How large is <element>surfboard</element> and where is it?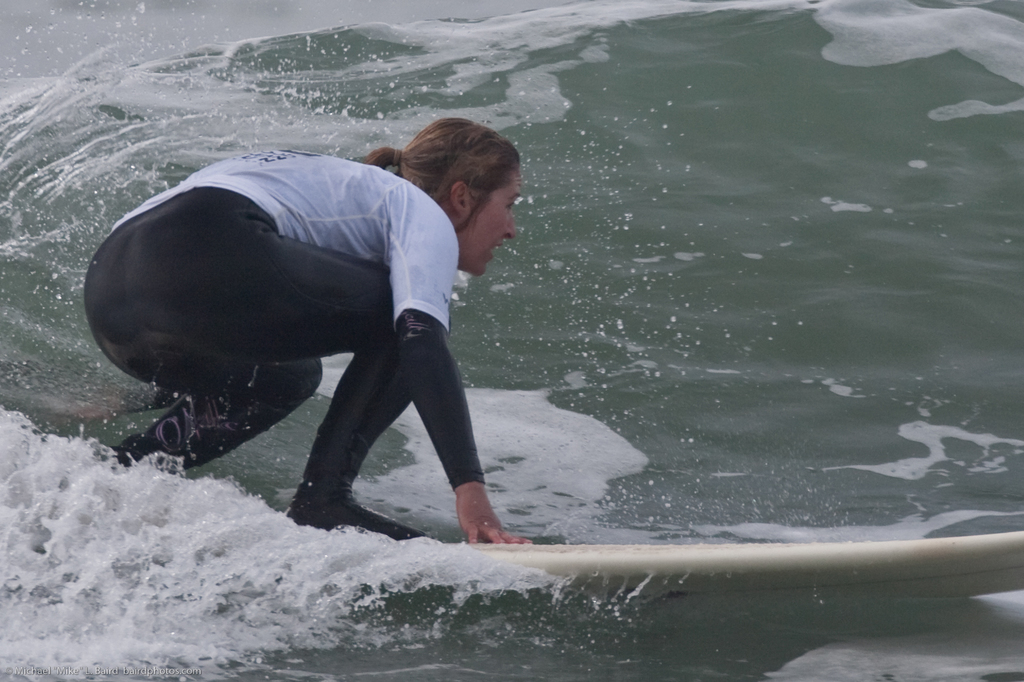
Bounding box: 472/525/1023/612.
